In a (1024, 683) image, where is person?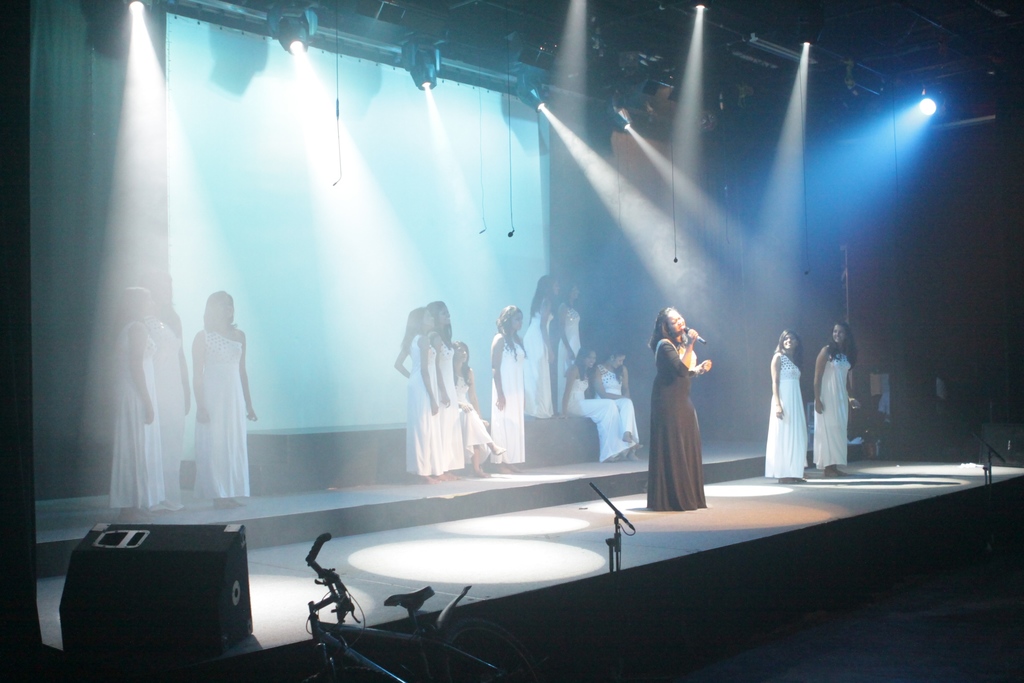
{"left": 188, "top": 288, "right": 265, "bottom": 511}.
